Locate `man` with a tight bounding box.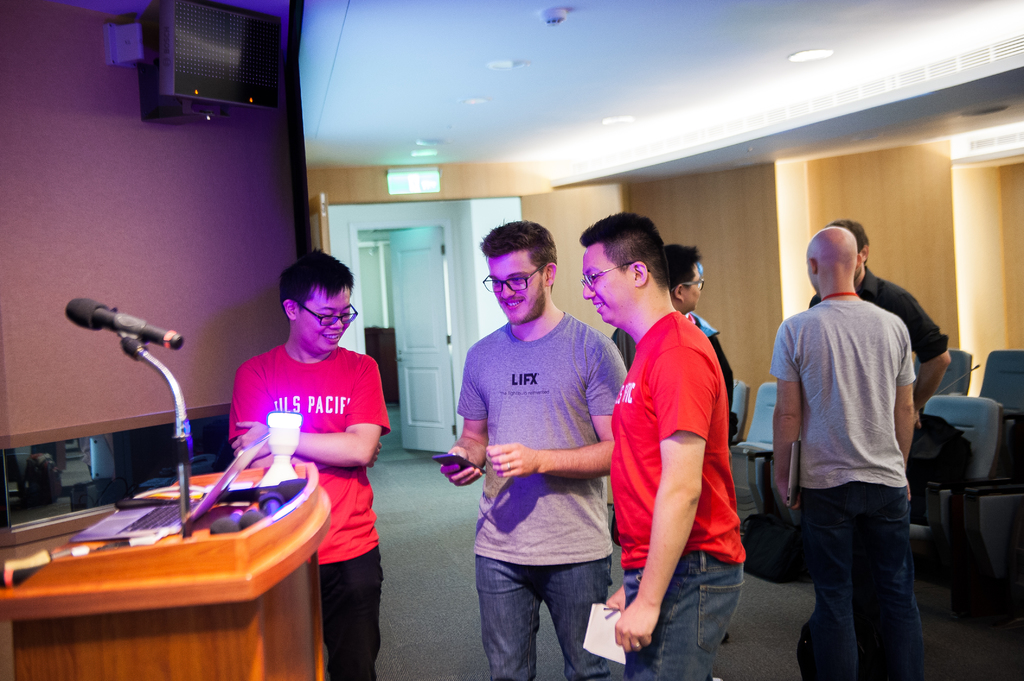
(left=231, top=247, right=388, bottom=680).
